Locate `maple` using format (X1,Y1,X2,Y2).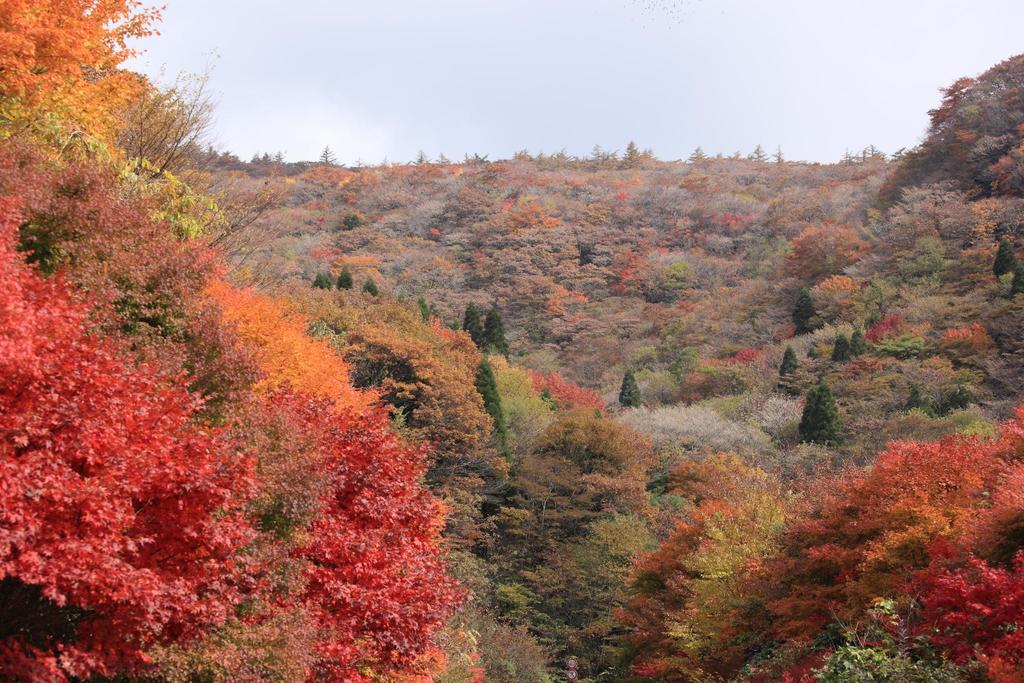
(771,427,1023,682).
